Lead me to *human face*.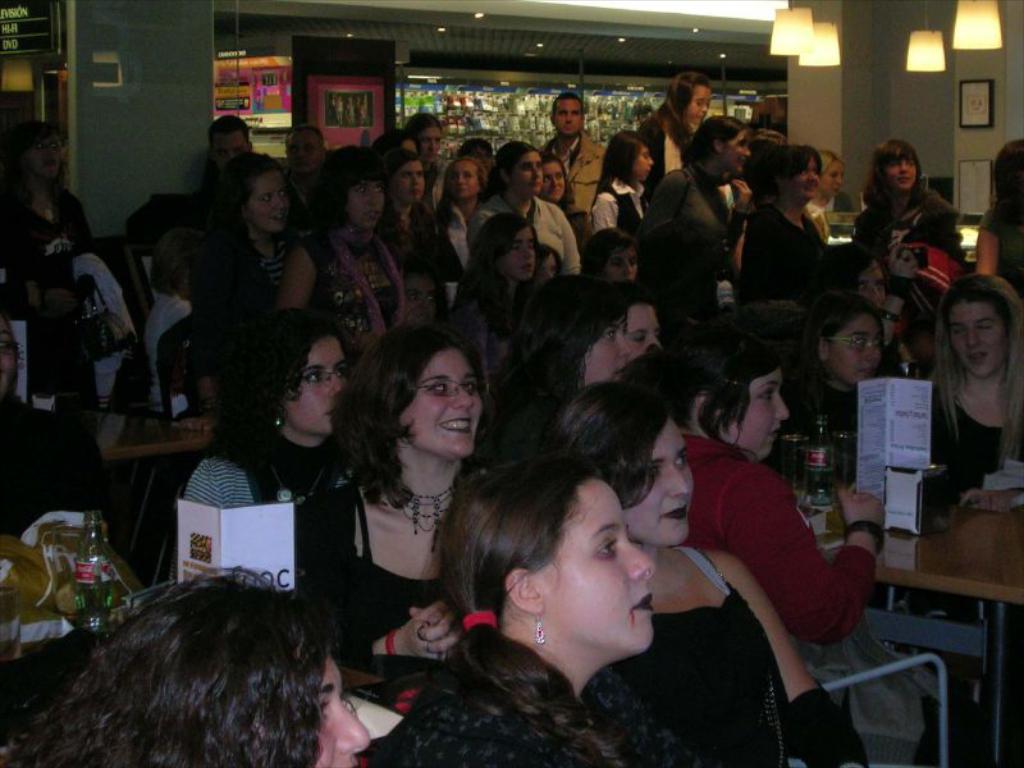
Lead to 827/310/881/387.
